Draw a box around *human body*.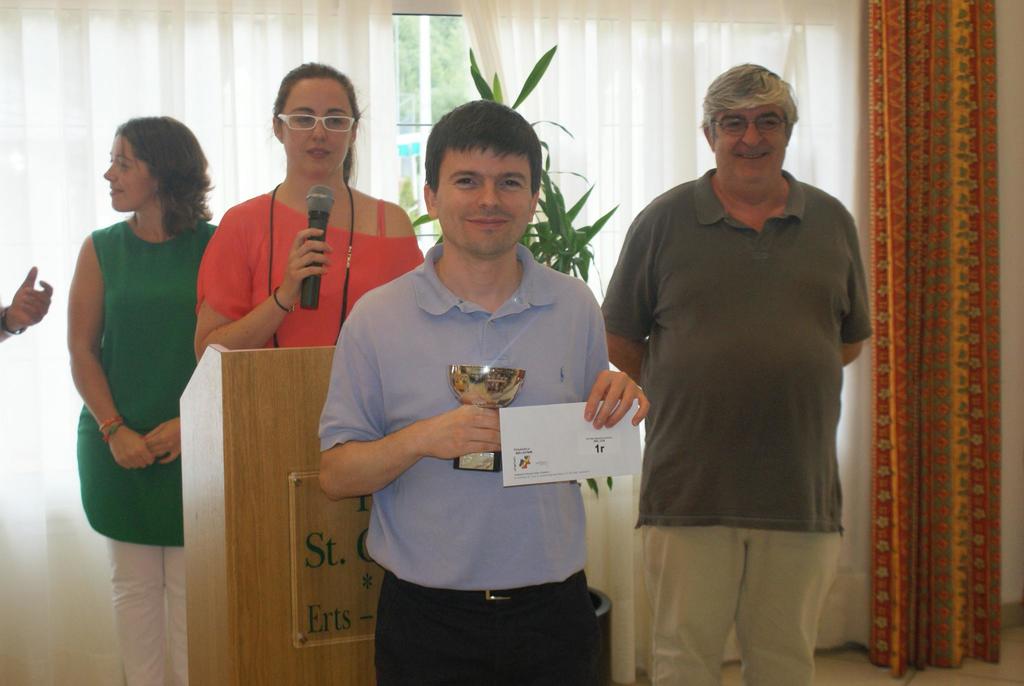
{"x1": 308, "y1": 238, "x2": 641, "y2": 685}.
